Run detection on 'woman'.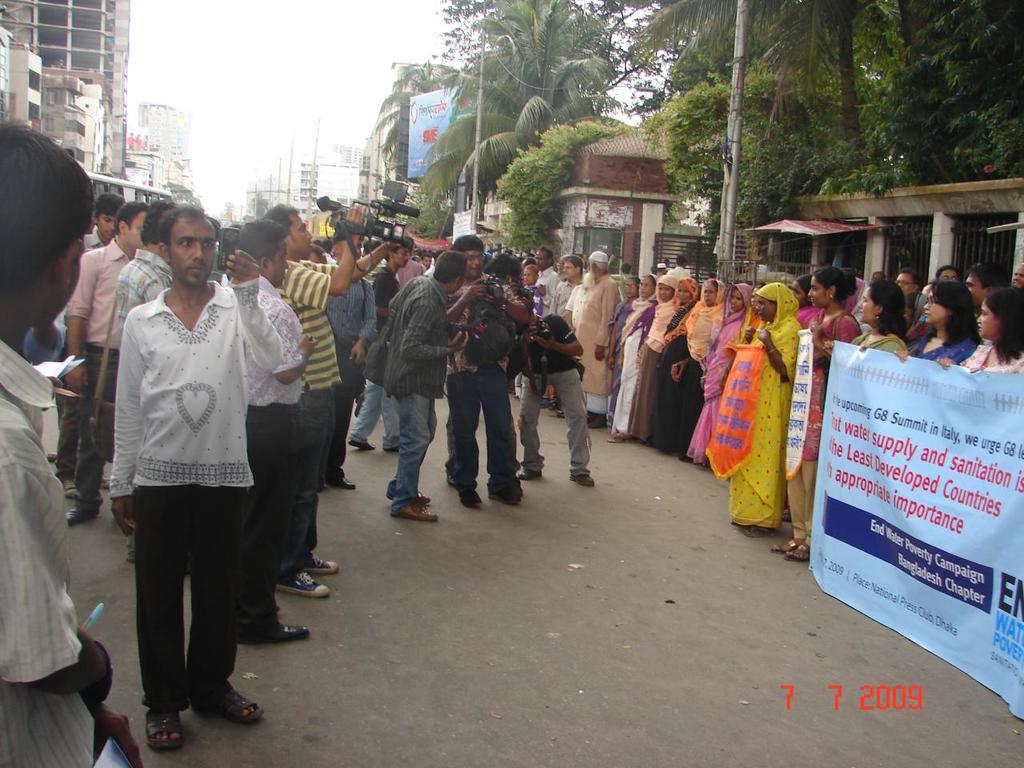
Result: x1=619 y1=270 x2=683 y2=442.
